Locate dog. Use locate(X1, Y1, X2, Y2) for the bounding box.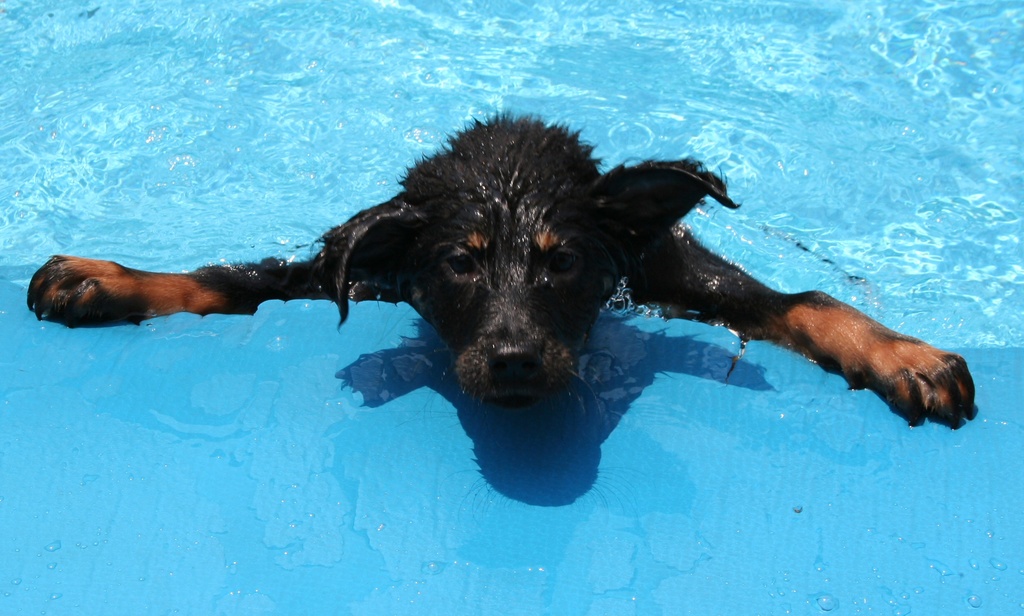
locate(22, 107, 980, 428).
